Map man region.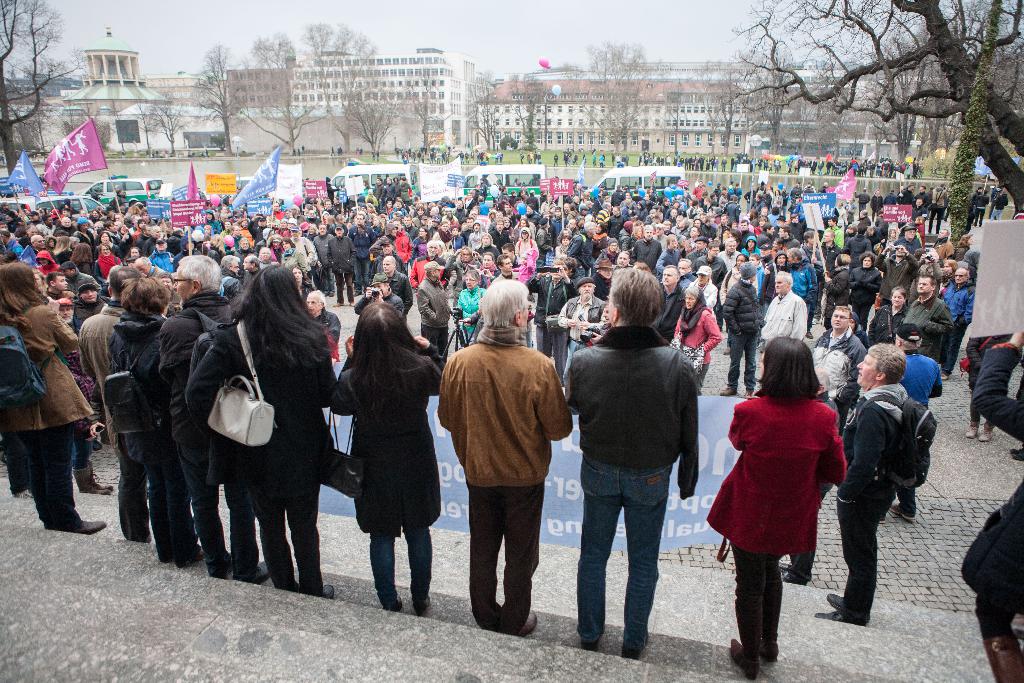
Mapped to 309 222 333 296.
